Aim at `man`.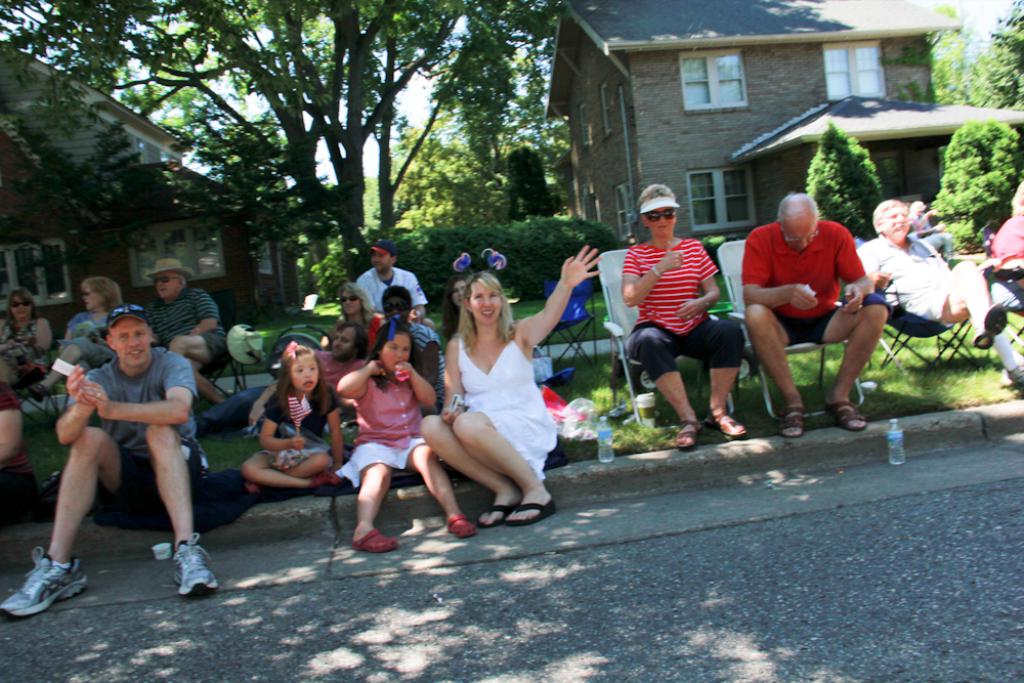
Aimed at x1=733, y1=183, x2=891, y2=433.
